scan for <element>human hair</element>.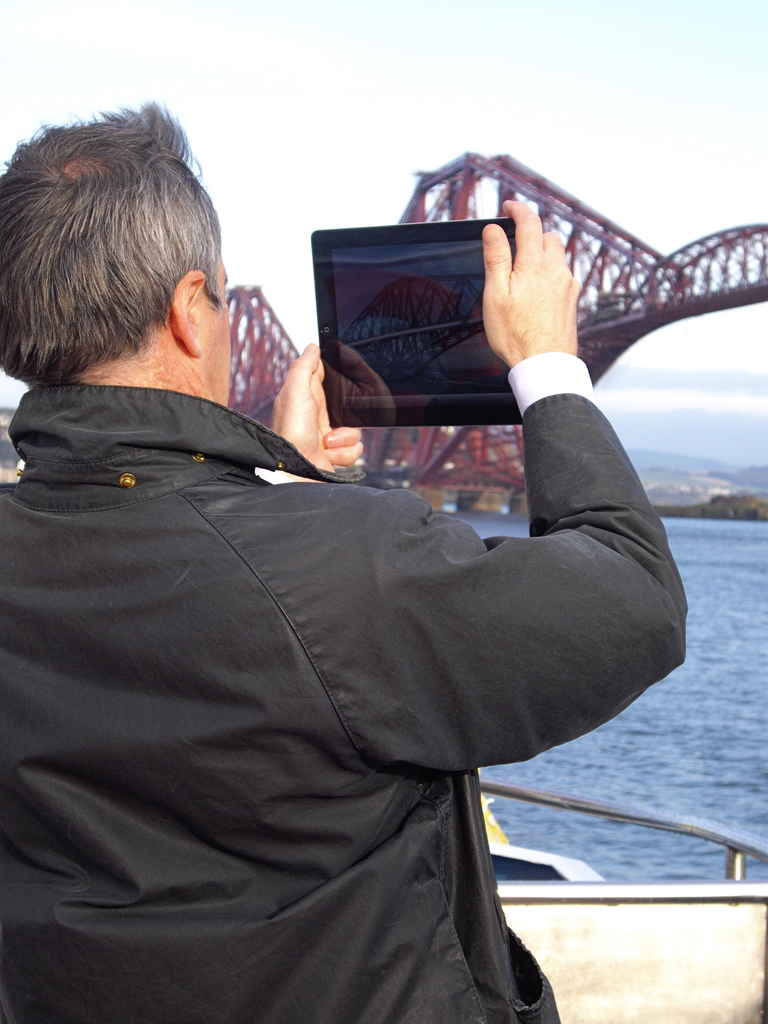
Scan result: Rect(22, 94, 230, 401).
